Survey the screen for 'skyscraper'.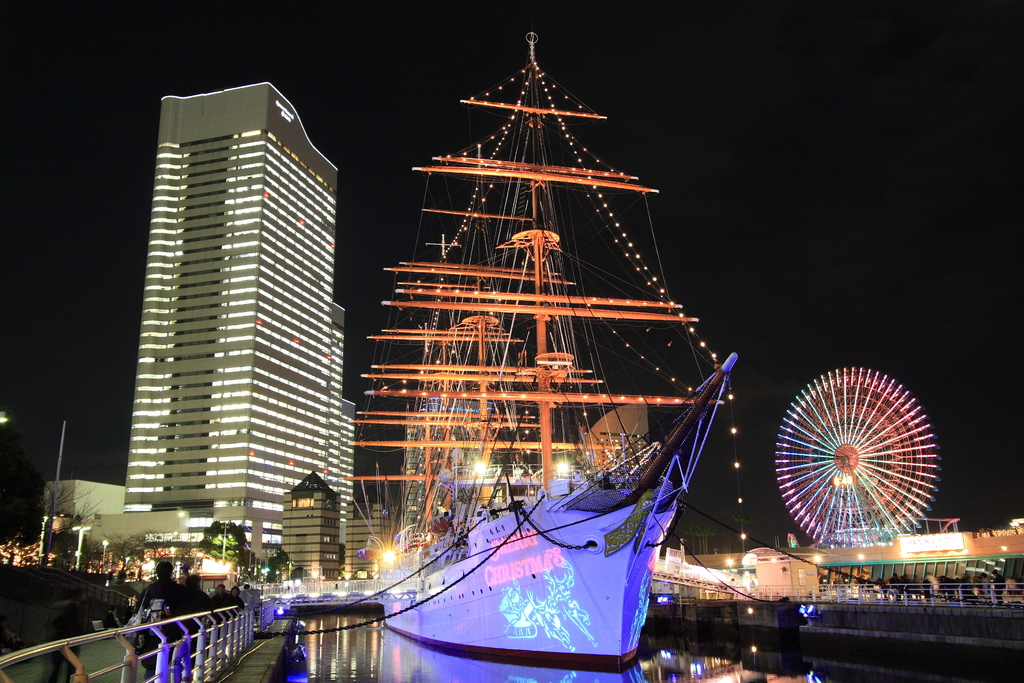
Survey found: bbox(340, 497, 414, 574).
